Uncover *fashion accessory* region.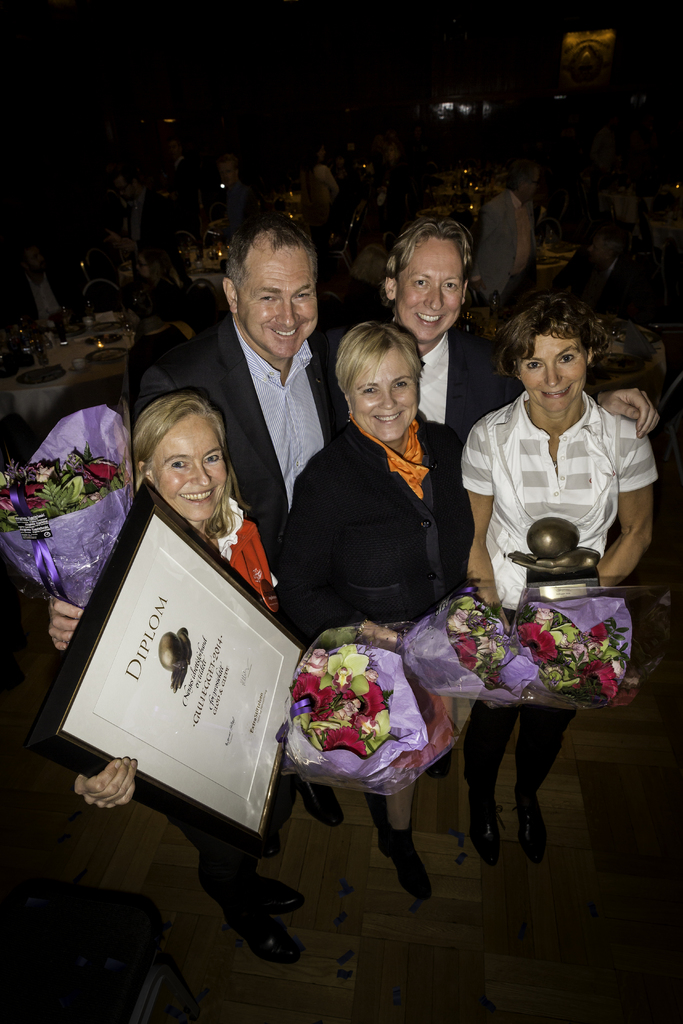
Uncovered: bbox=(295, 776, 347, 829).
